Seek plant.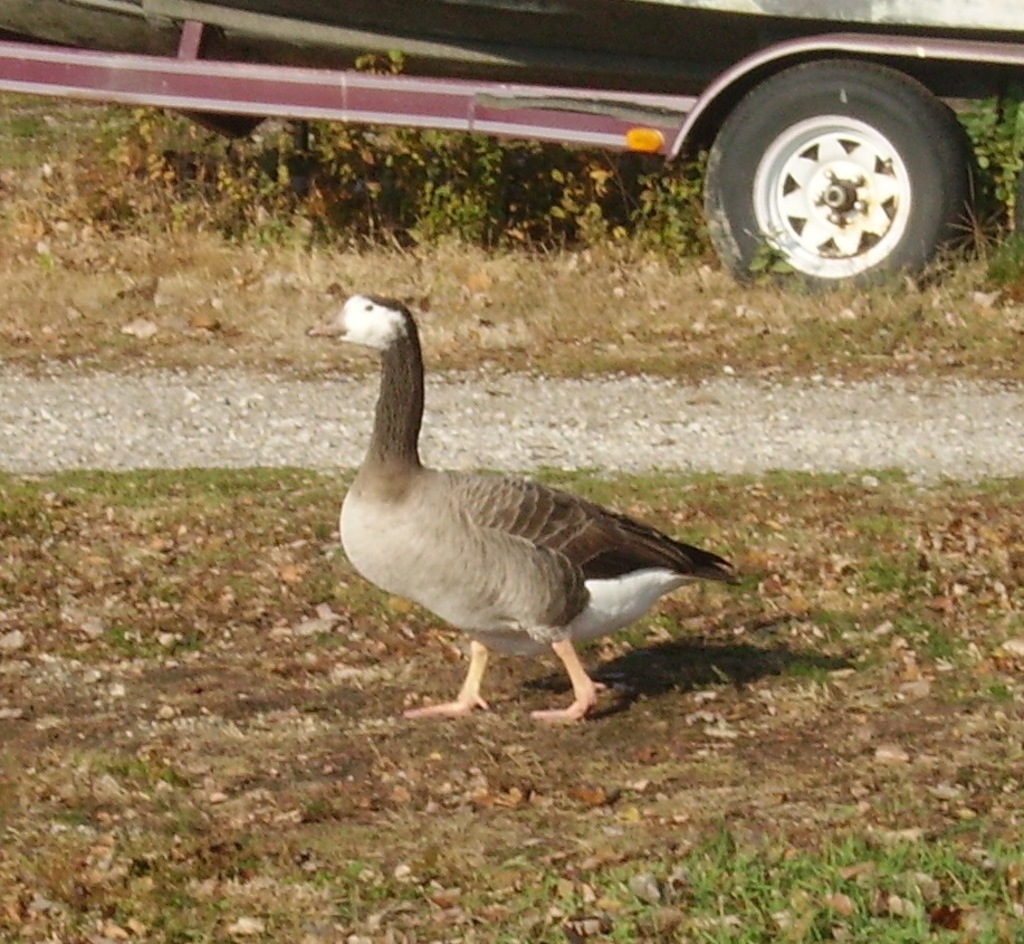
105, 104, 186, 185.
